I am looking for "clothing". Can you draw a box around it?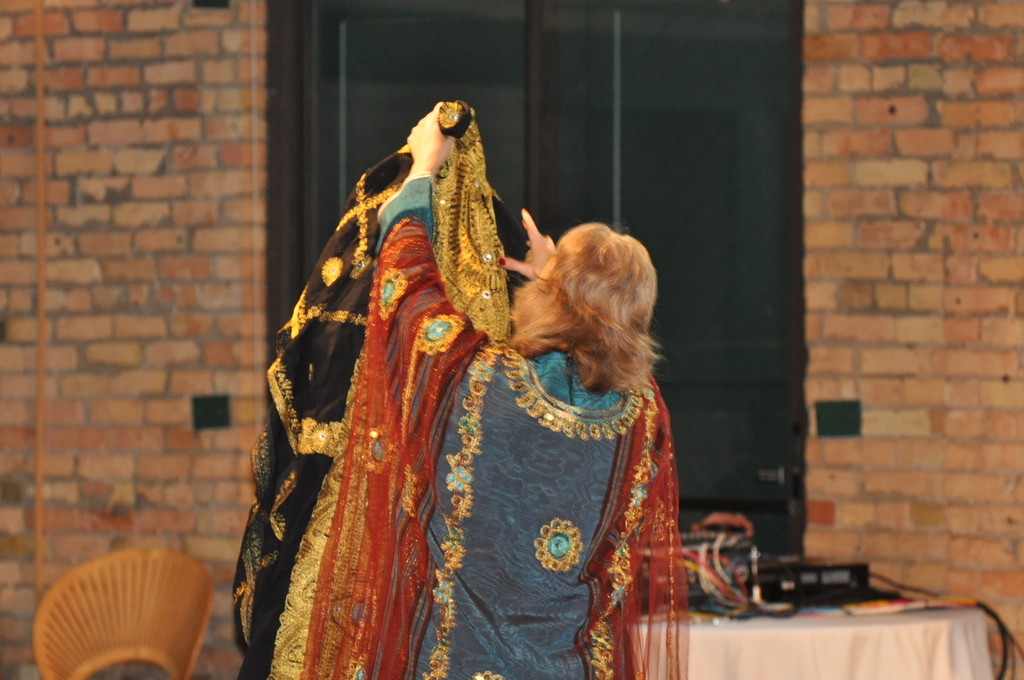
Sure, the bounding box is <region>253, 115, 598, 679</region>.
